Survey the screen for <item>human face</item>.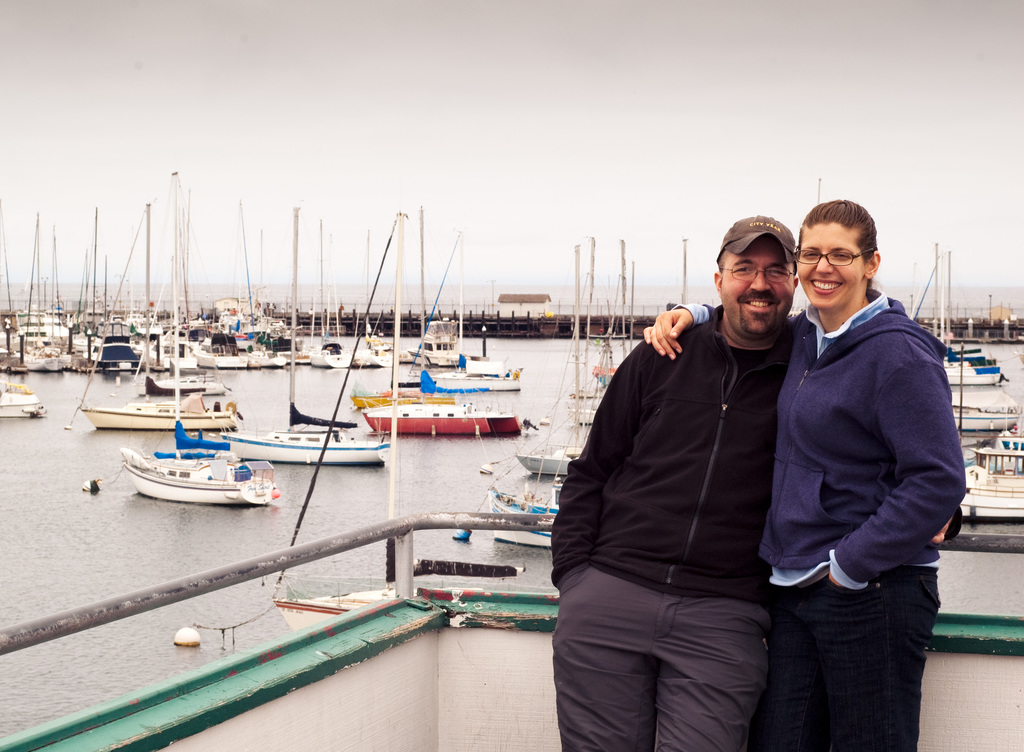
Survey found: detection(797, 223, 862, 309).
